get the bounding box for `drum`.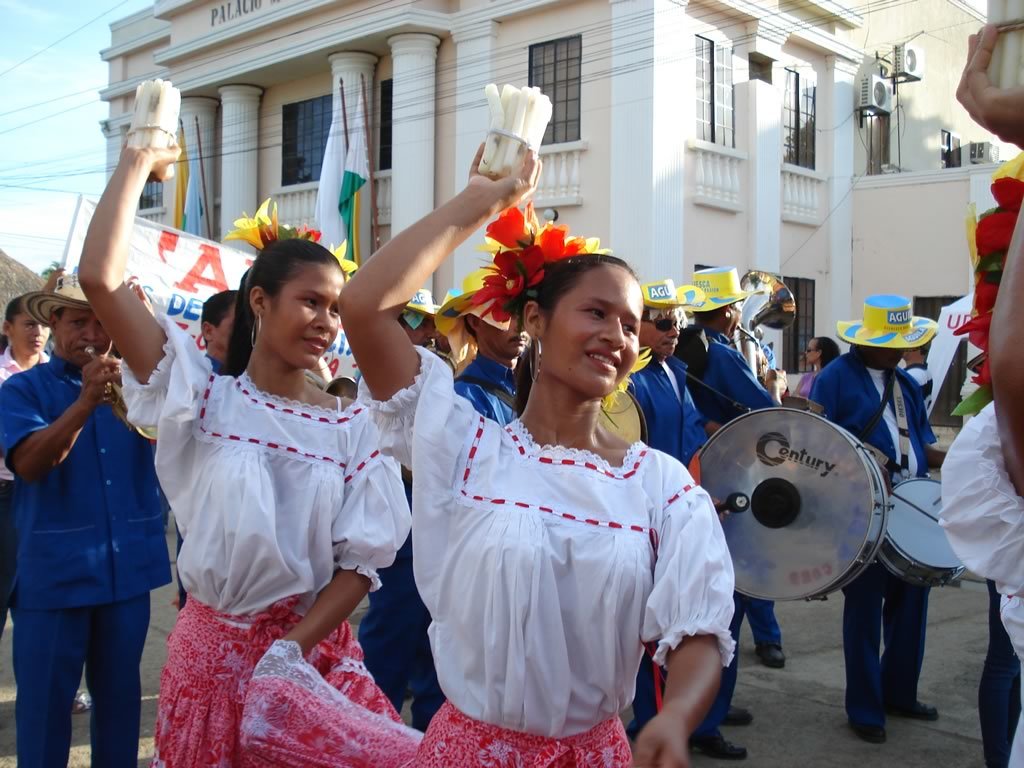
{"x1": 880, "y1": 475, "x2": 965, "y2": 587}.
